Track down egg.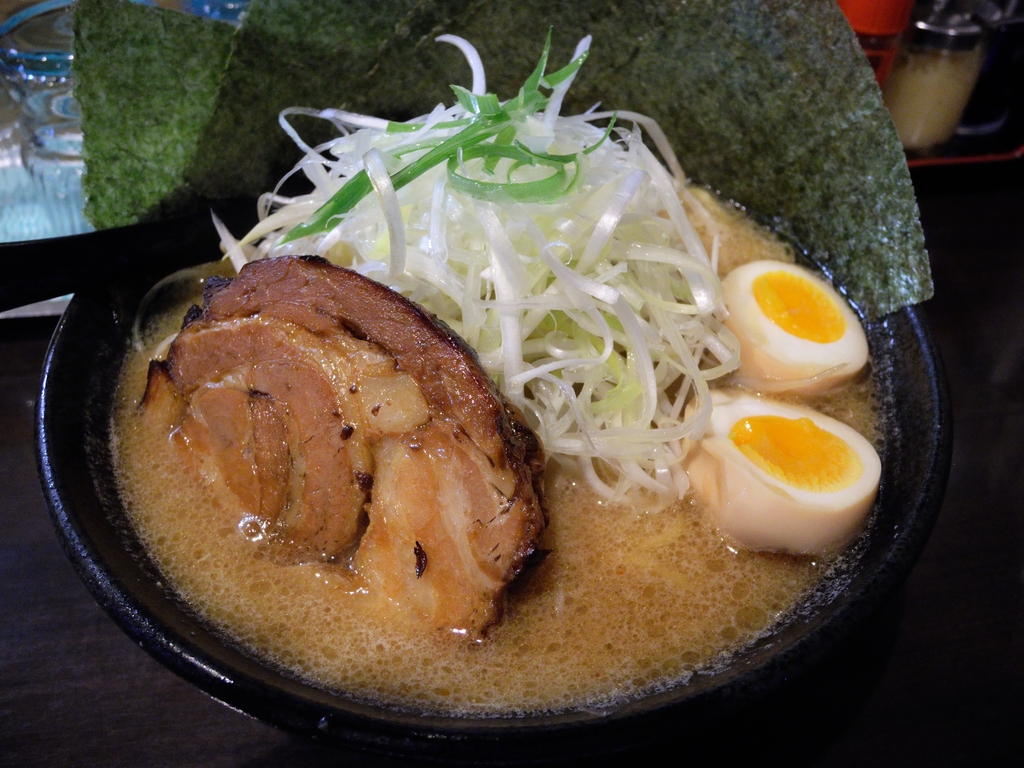
Tracked to <region>681, 382, 881, 550</region>.
